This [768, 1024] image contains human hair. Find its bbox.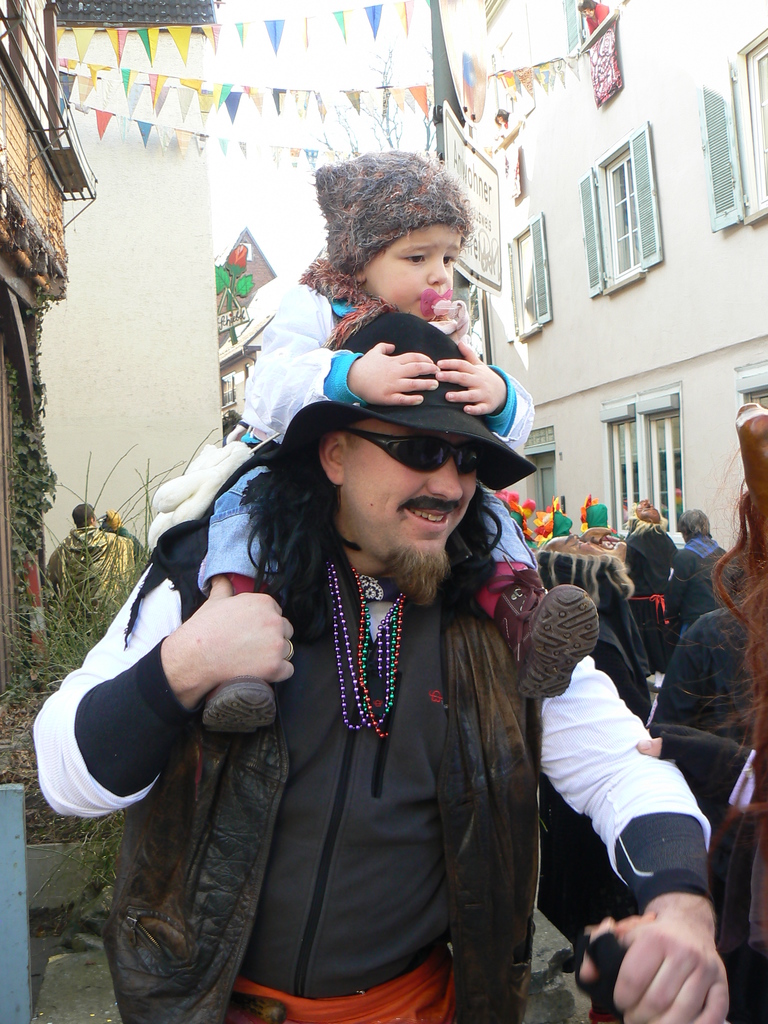
336,420,360,451.
